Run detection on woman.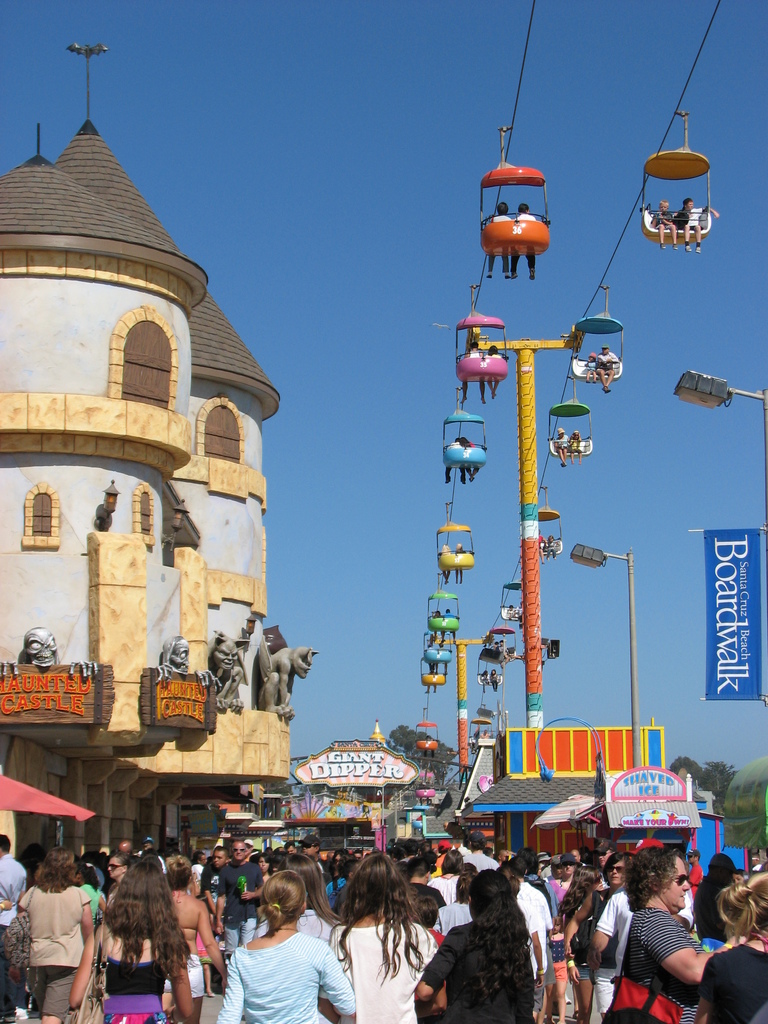
Result: <bbox>104, 855, 132, 920</bbox>.
